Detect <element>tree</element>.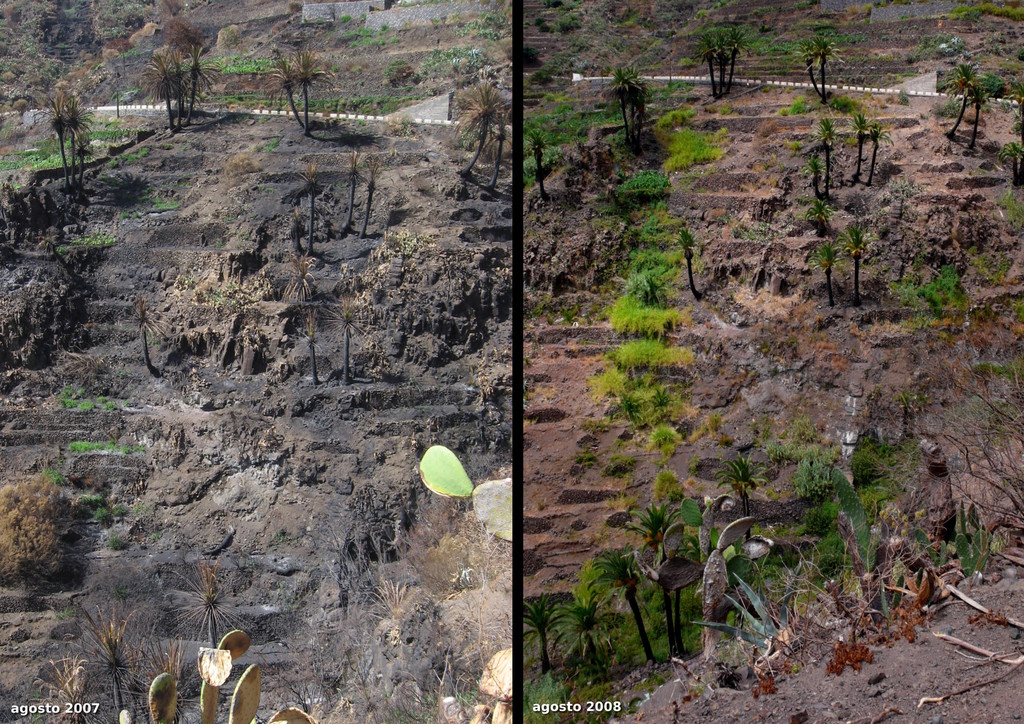
Detected at 803 157 824 191.
